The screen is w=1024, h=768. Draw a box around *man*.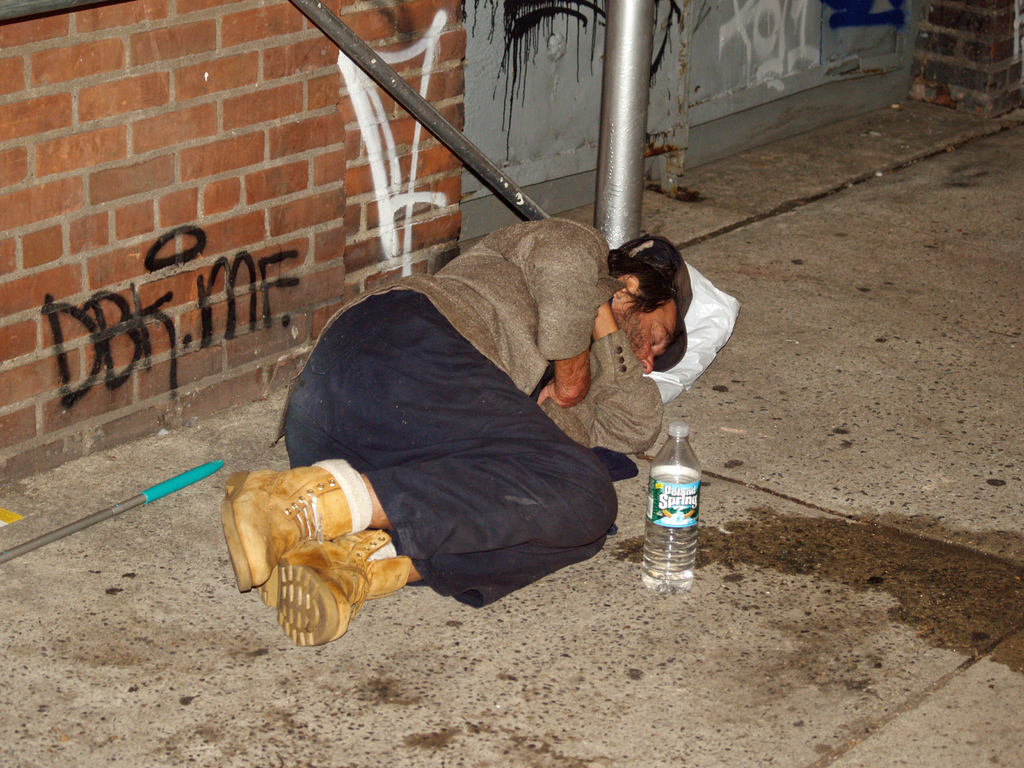
[left=219, top=220, right=695, bottom=648].
